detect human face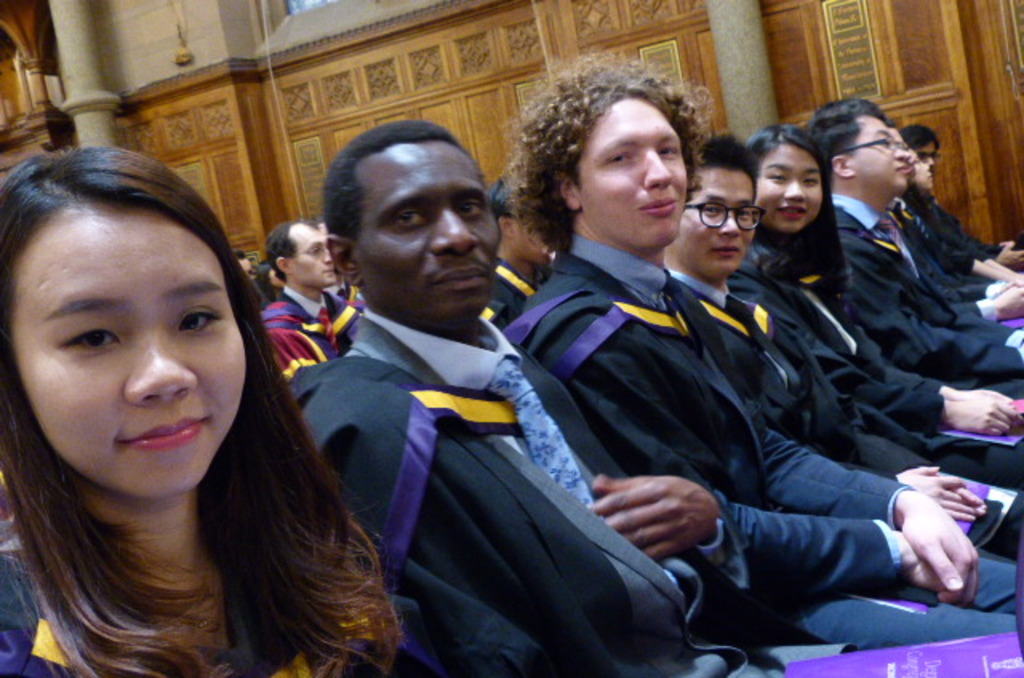
detection(757, 144, 822, 230)
